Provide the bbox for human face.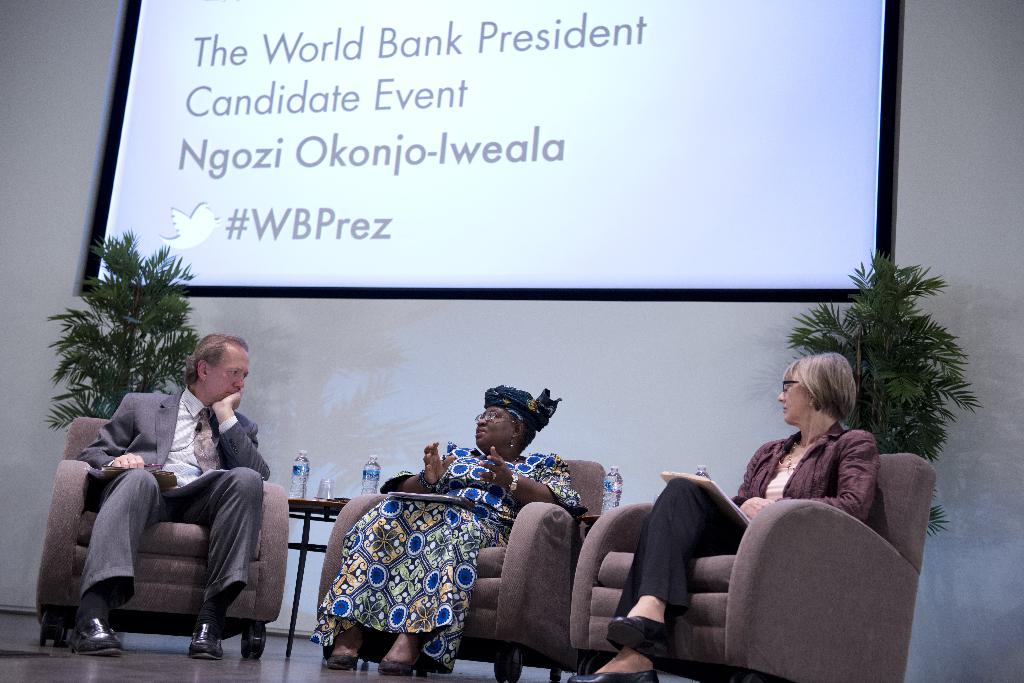
detection(205, 343, 246, 399).
